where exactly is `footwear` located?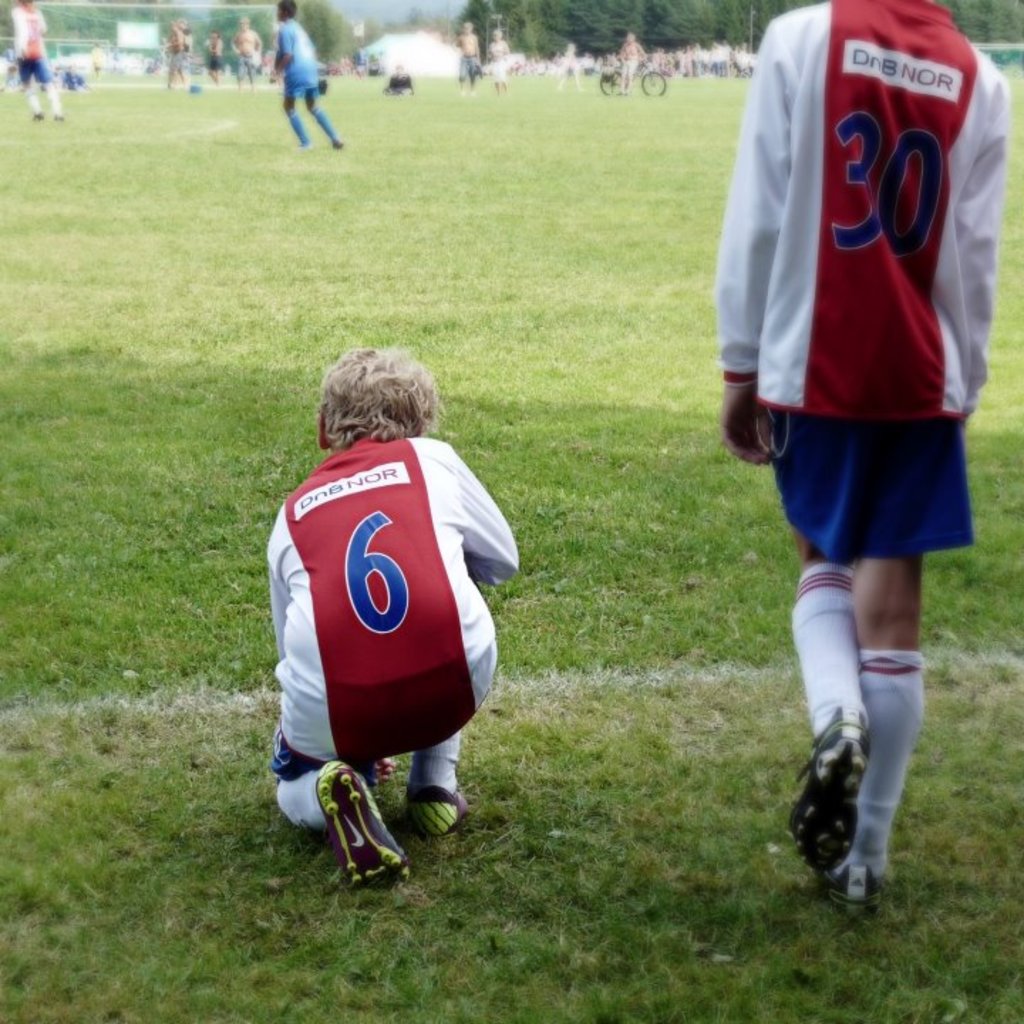
Its bounding box is l=782, t=705, r=870, b=865.
